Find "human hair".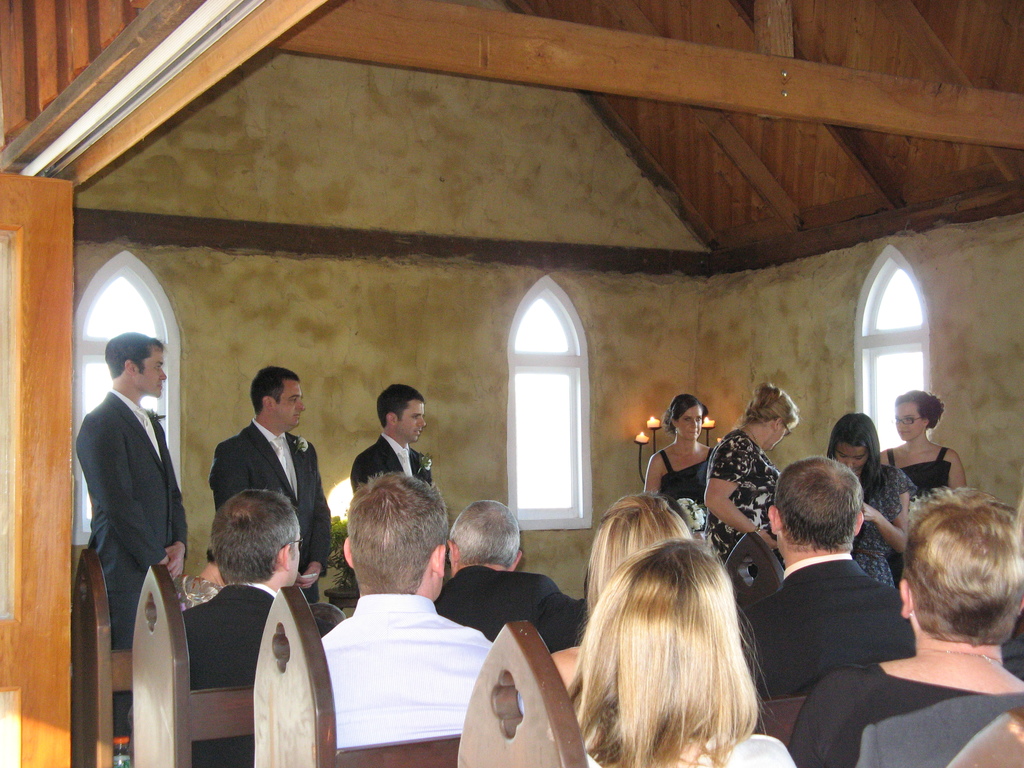
{"left": 666, "top": 393, "right": 707, "bottom": 429}.
